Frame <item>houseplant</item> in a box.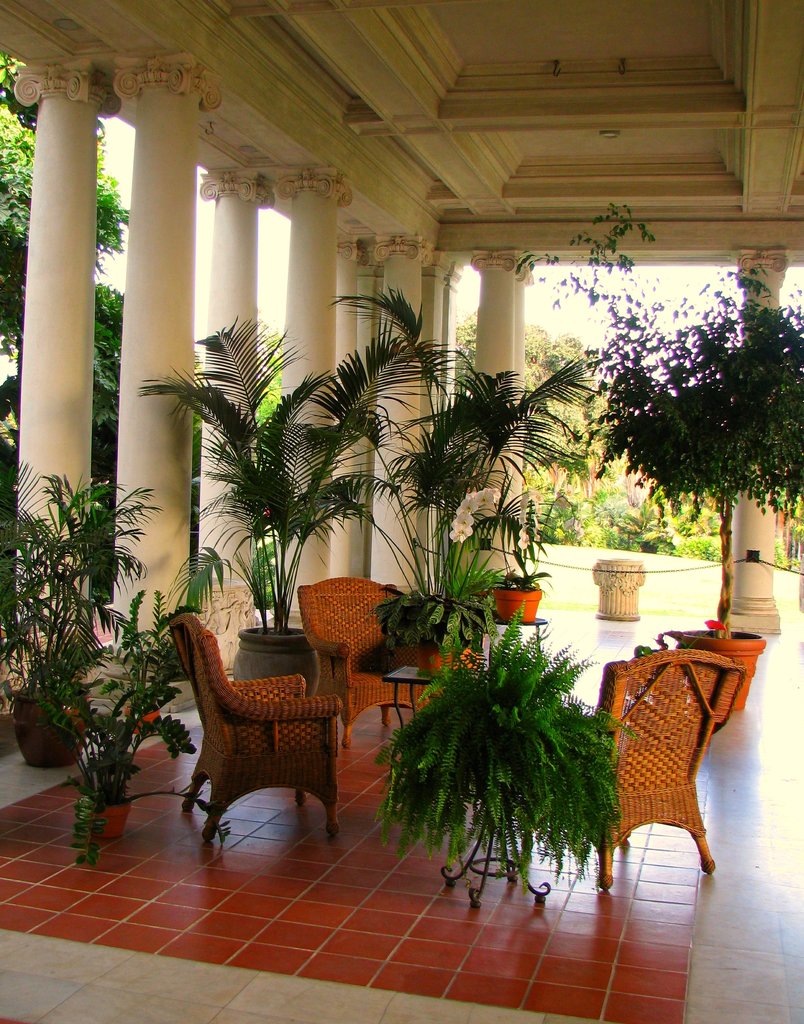
select_region(143, 318, 451, 698).
